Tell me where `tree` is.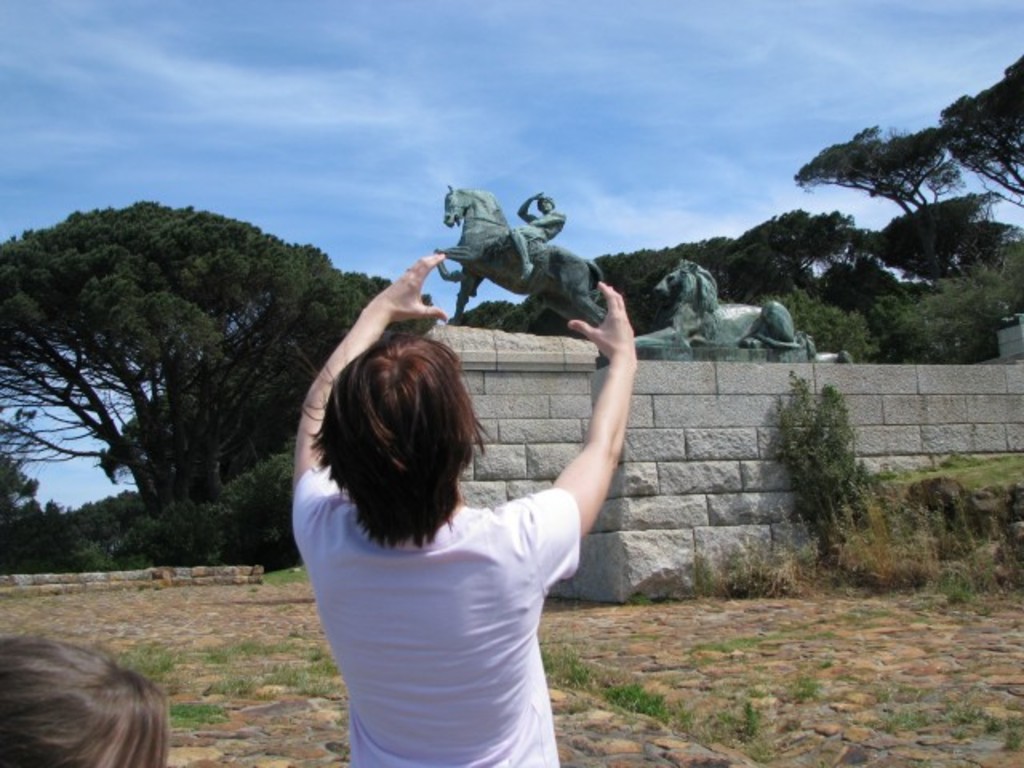
`tree` is at (x1=933, y1=53, x2=1022, y2=208).
